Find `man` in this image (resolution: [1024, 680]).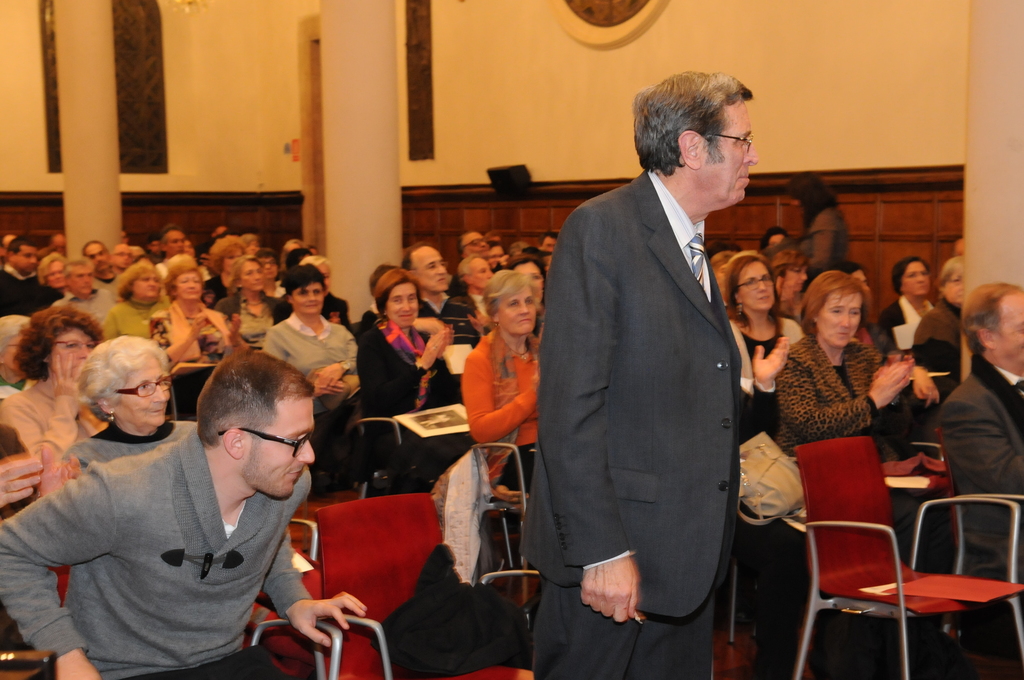
BBox(938, 279, 1023, 589).
